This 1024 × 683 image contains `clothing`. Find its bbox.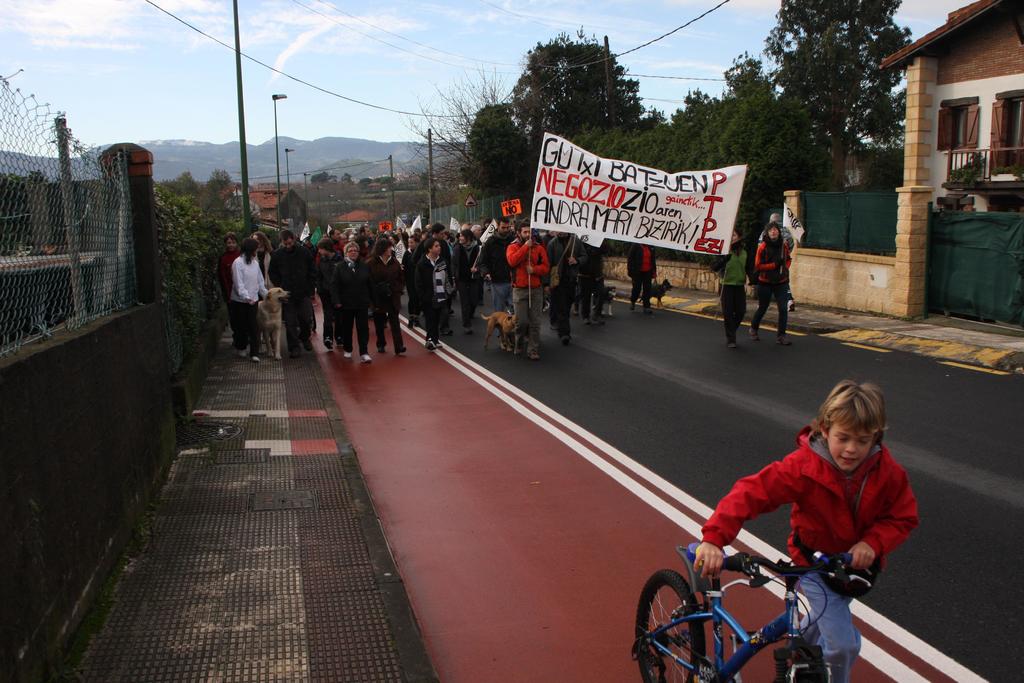
623:240:660:307.
